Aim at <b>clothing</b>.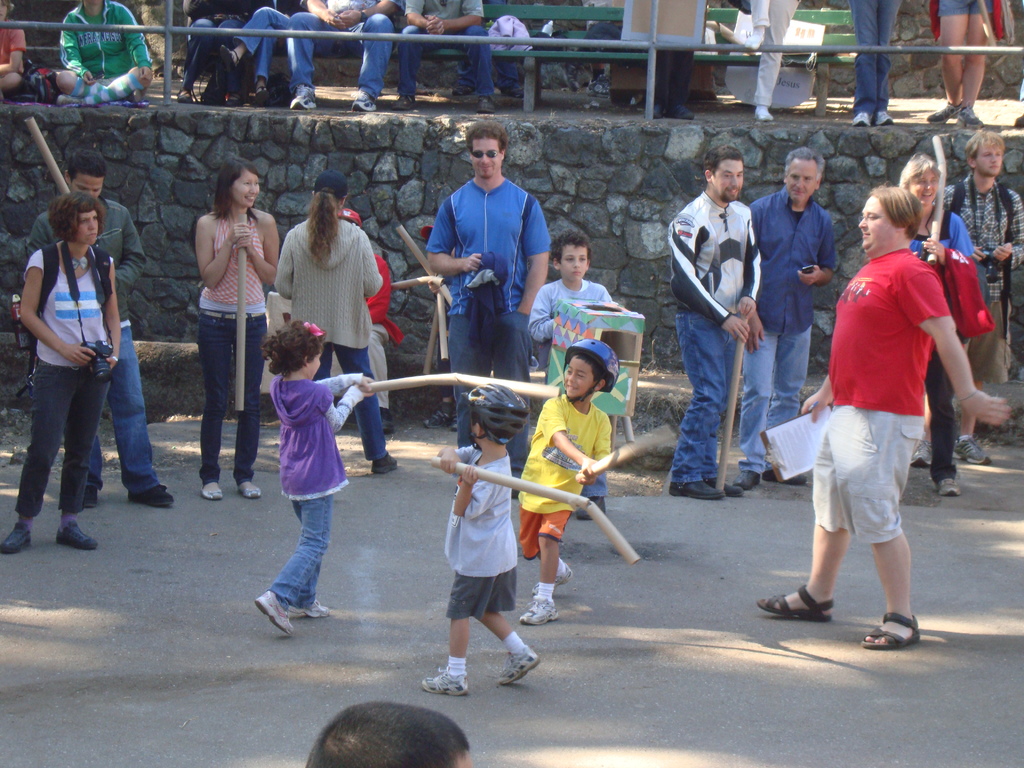
Aimed at (left=666, top=192, right=764, bottom=483).
